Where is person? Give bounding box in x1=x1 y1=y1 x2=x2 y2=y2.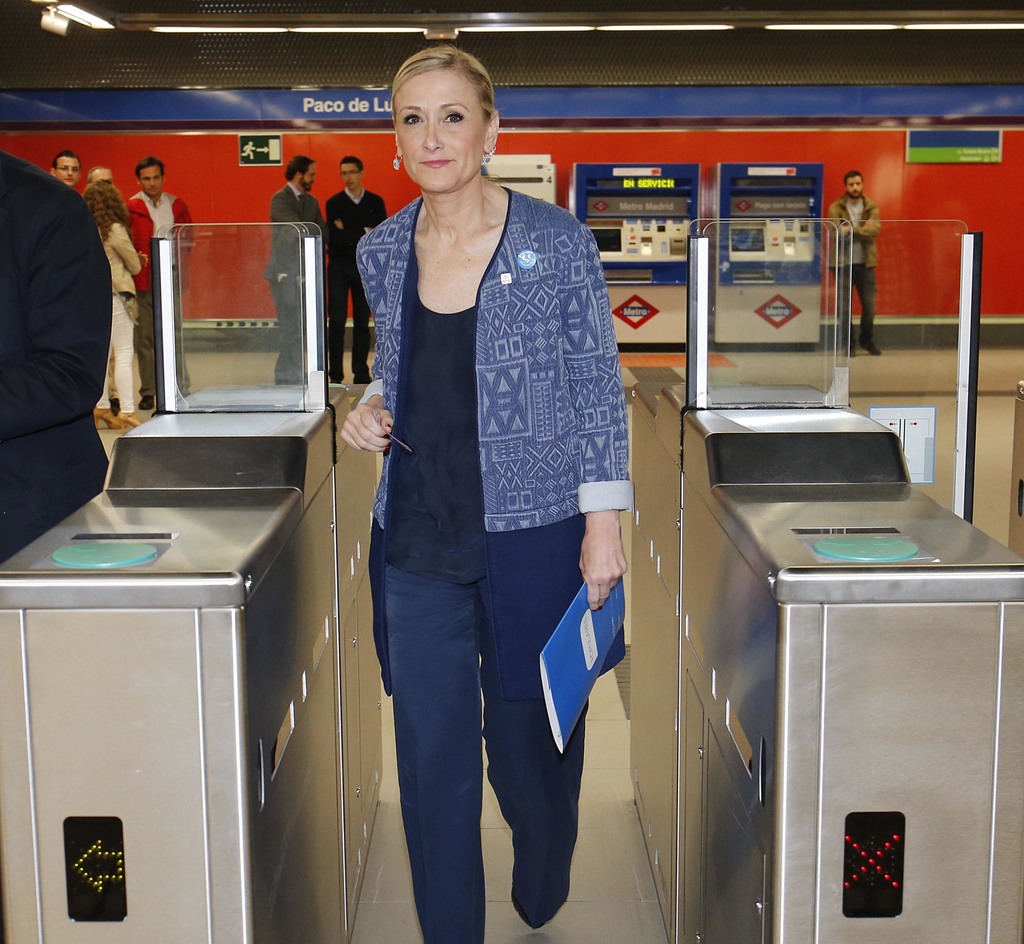
x1=46 y1=149 x2=82 y2=186.
